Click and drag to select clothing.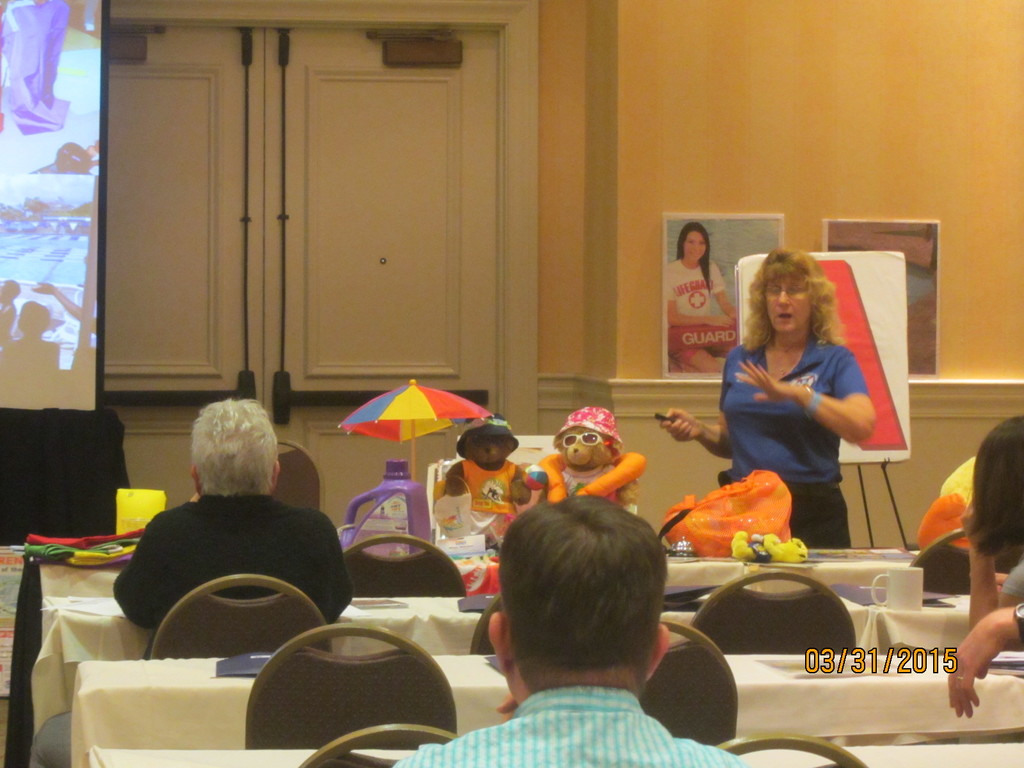
Selection: [x1=392, y1=689, x2=748, y2=767].
